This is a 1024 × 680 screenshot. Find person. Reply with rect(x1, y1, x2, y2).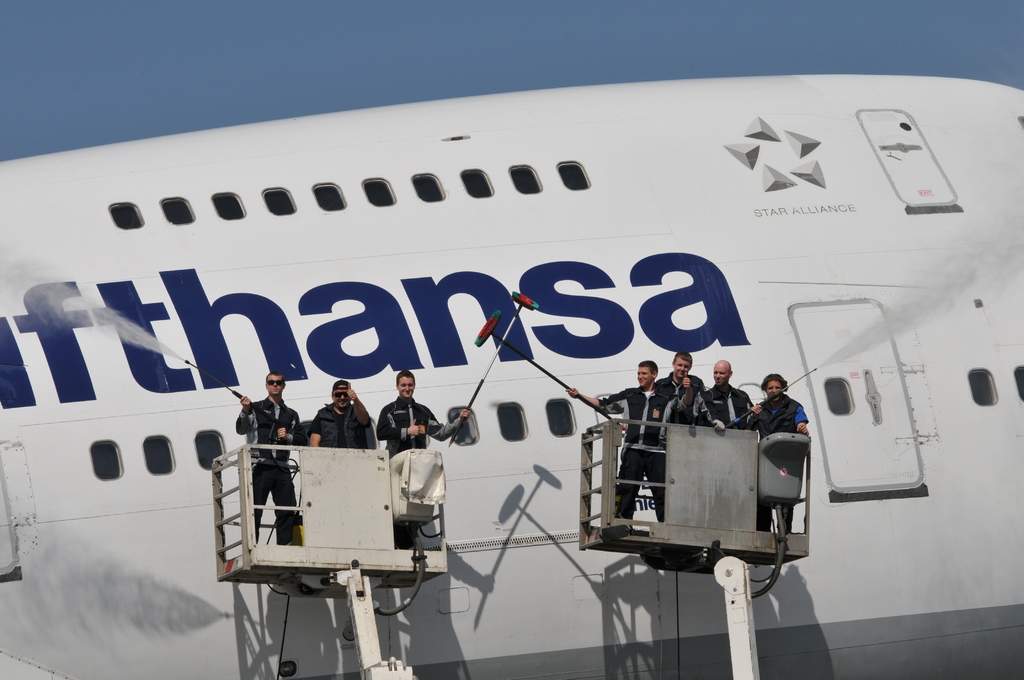
rect(747, 372, 809, 533).
